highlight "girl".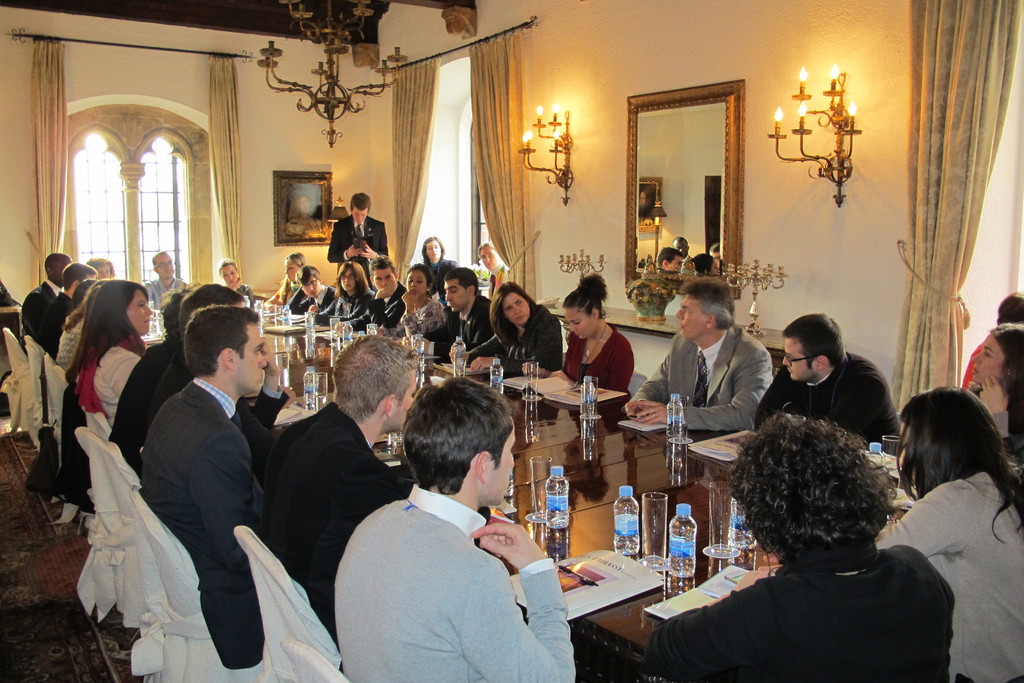
Highlighted region: 68:275:156:429.
